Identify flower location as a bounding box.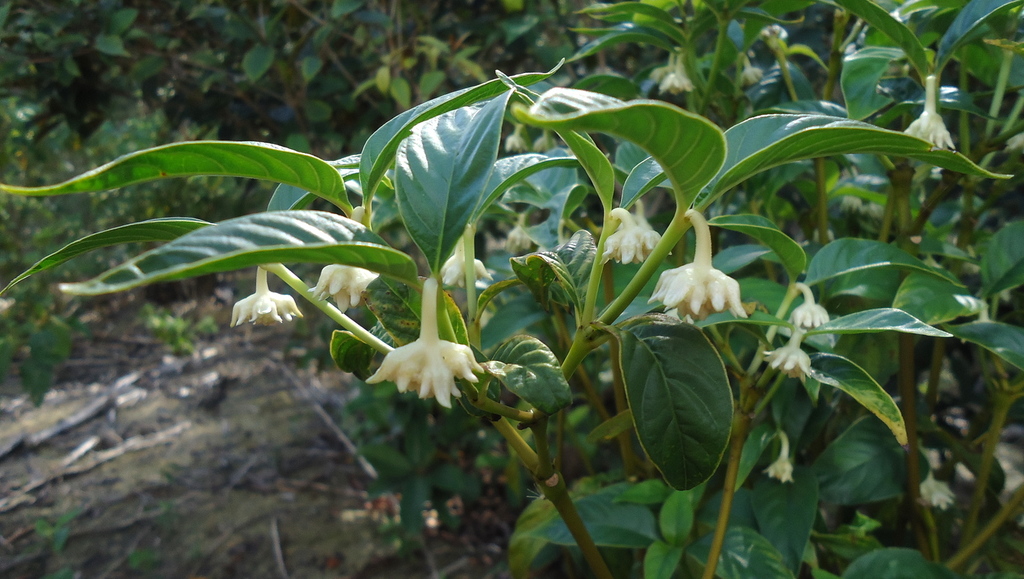
left=230, top=273, right=304, bottom=331.
